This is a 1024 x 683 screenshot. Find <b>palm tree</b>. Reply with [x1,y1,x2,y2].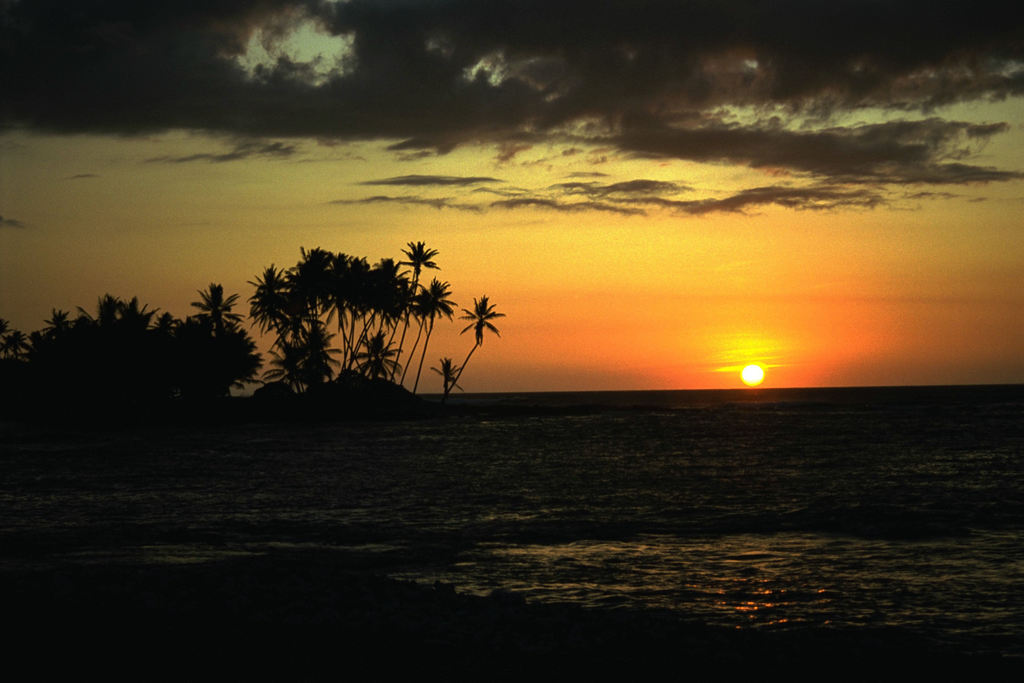
[445,286,509,400].
